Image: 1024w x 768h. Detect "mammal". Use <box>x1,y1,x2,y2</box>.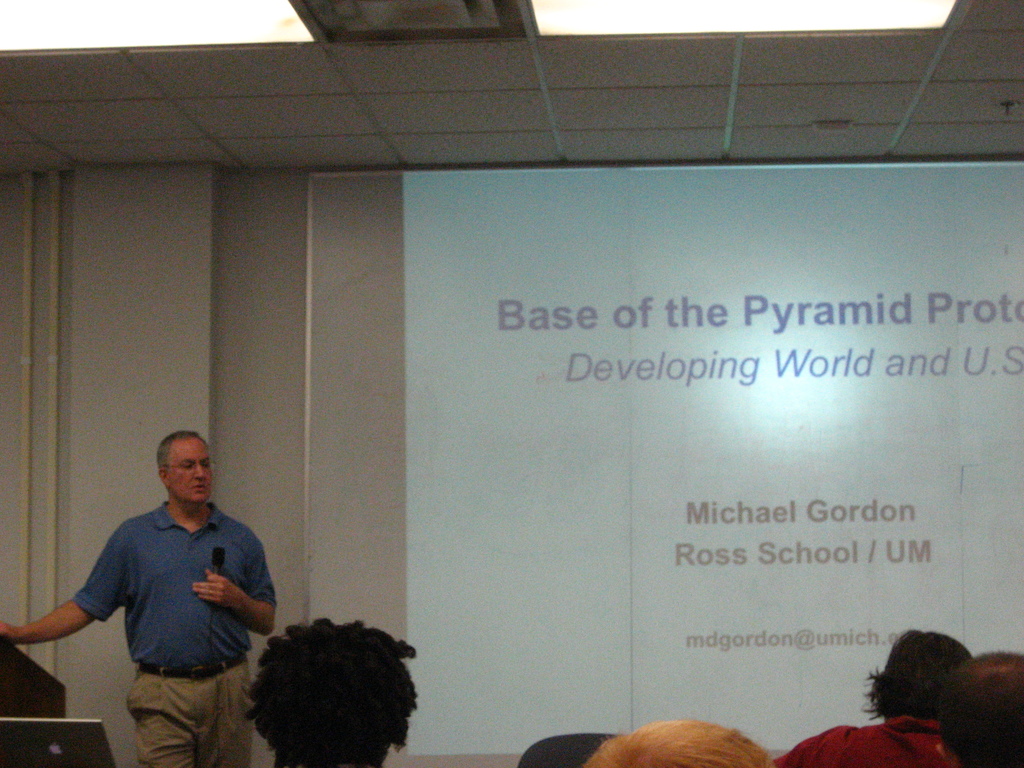
<box>943,643,1023,767</box>.
